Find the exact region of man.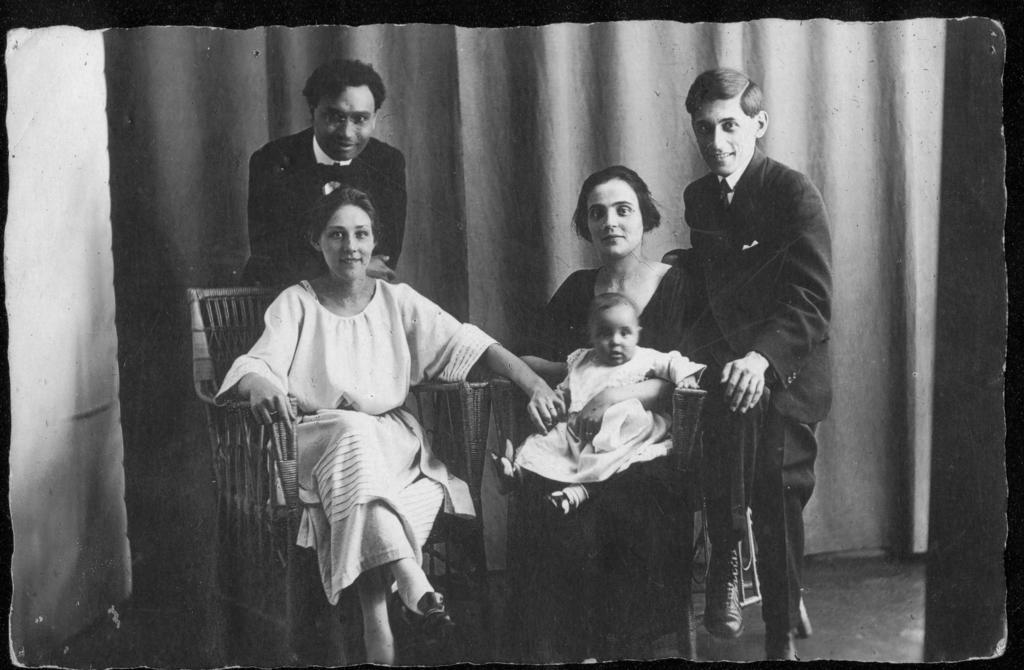
Exact region: (x1=675, y1=65, x2=832, y2=669).
